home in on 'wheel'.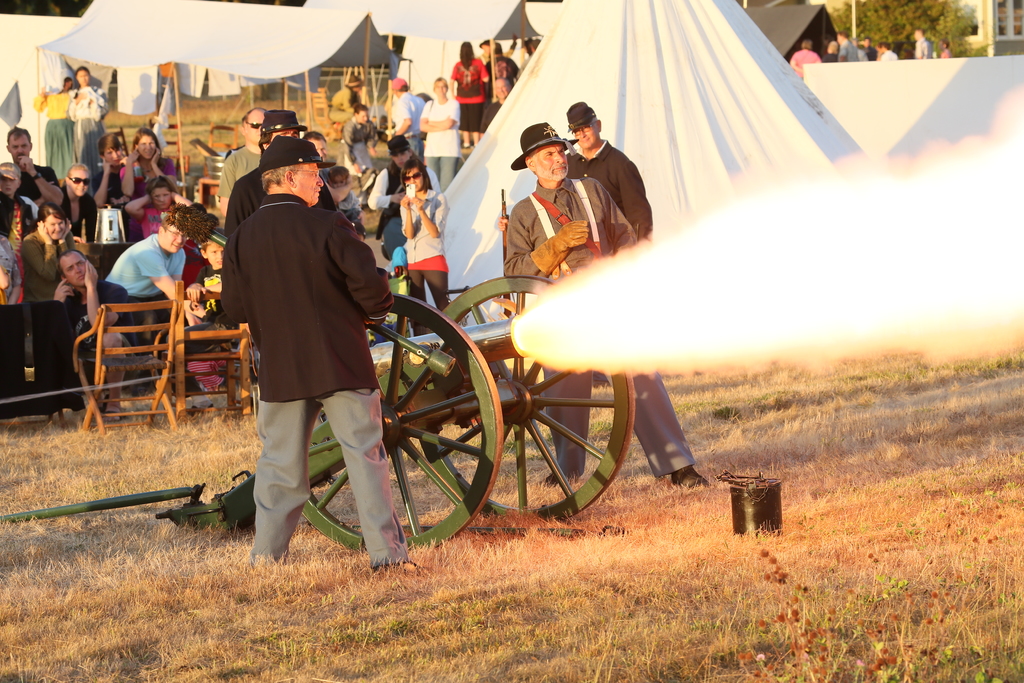
Homed in at BBox(417, 276, 634, 523).
